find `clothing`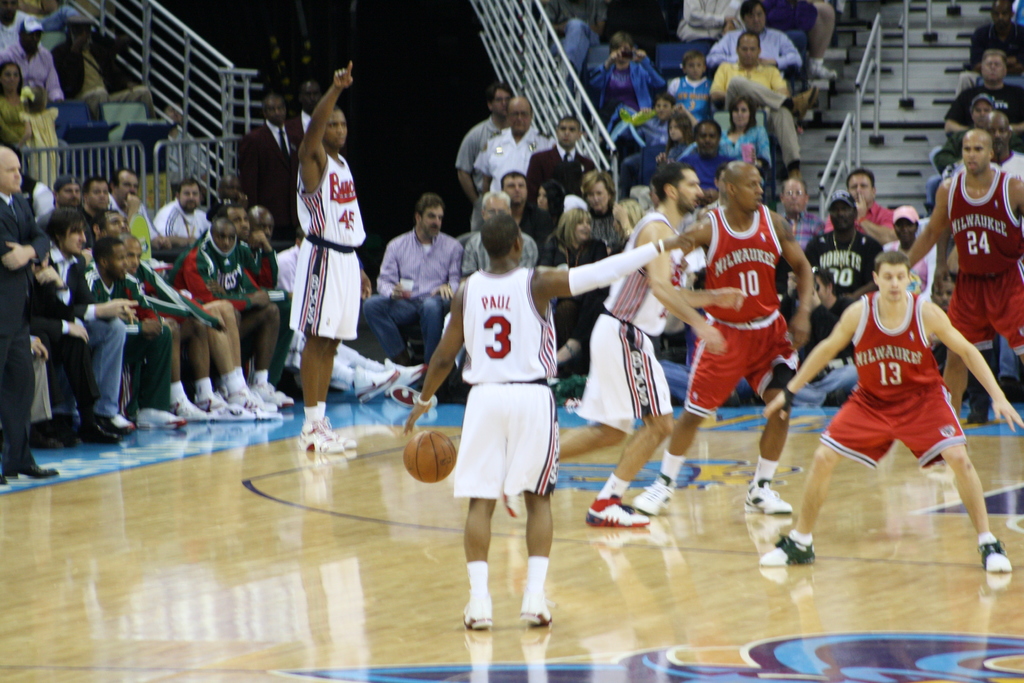
<bbox>674, 209, 803, 422</bbox>
